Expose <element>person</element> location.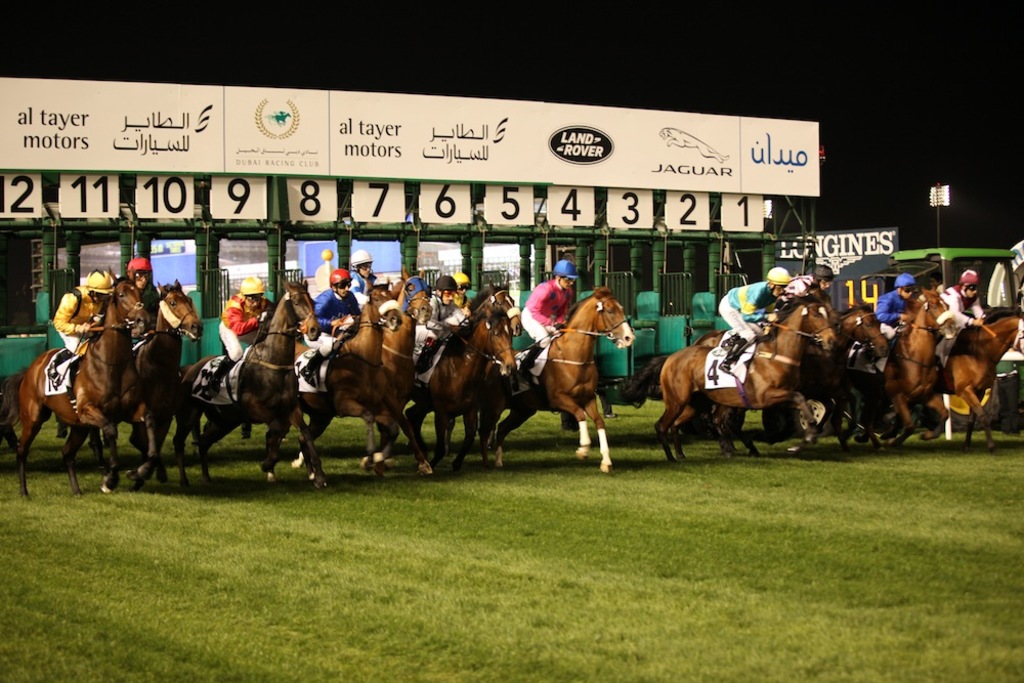
Exposed at [left=301, top=267, right=357, bottom=389].
